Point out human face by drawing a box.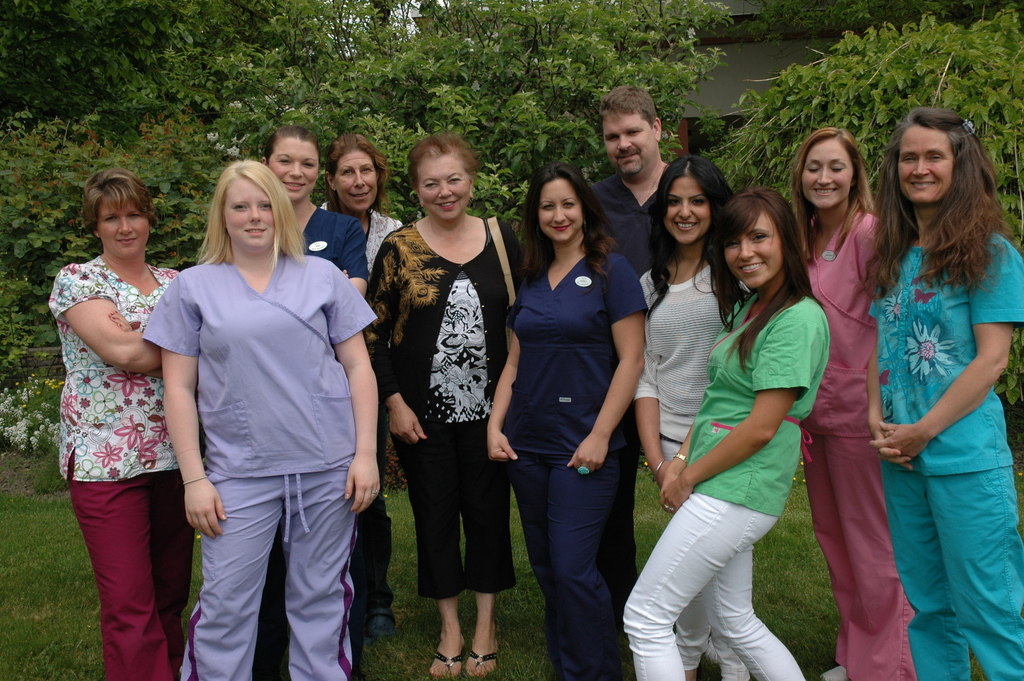
x1=666, y1=174, x2=714, y2=245.
